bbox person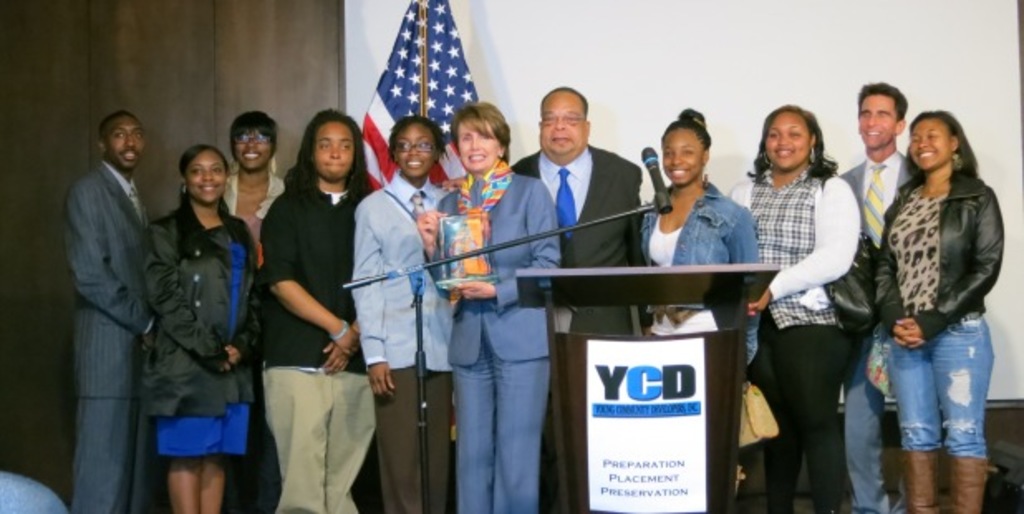
<region>727, 101, 863, 512</region>
